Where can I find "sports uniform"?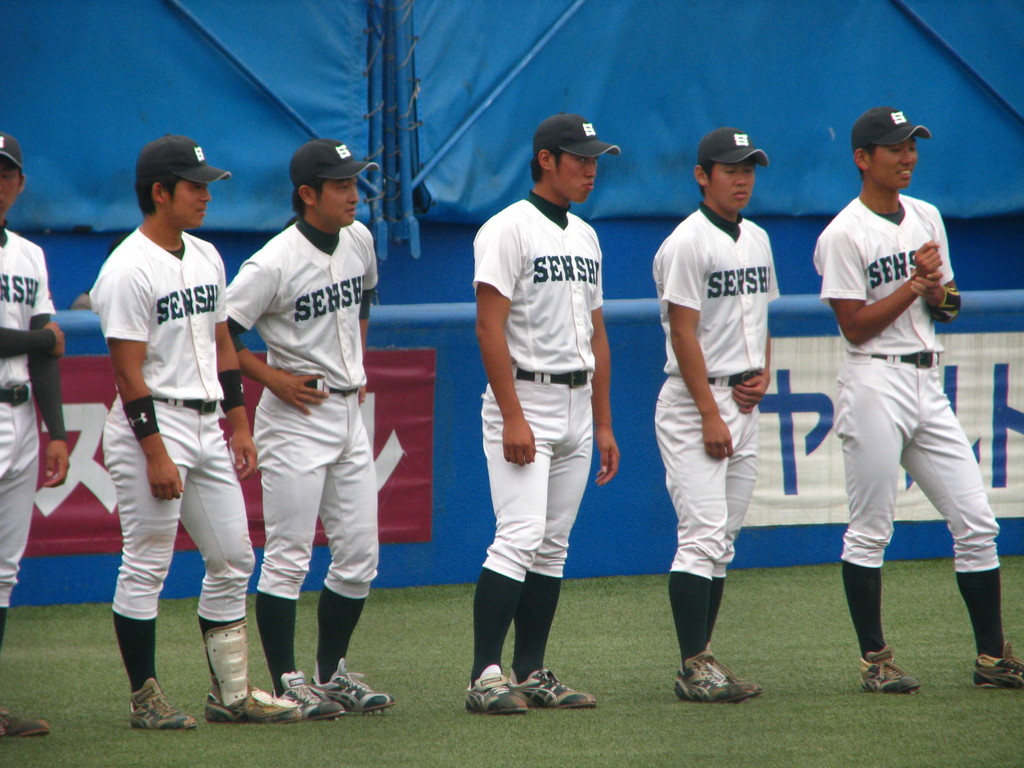
You can find it at region(0, 221, 77, 672).
